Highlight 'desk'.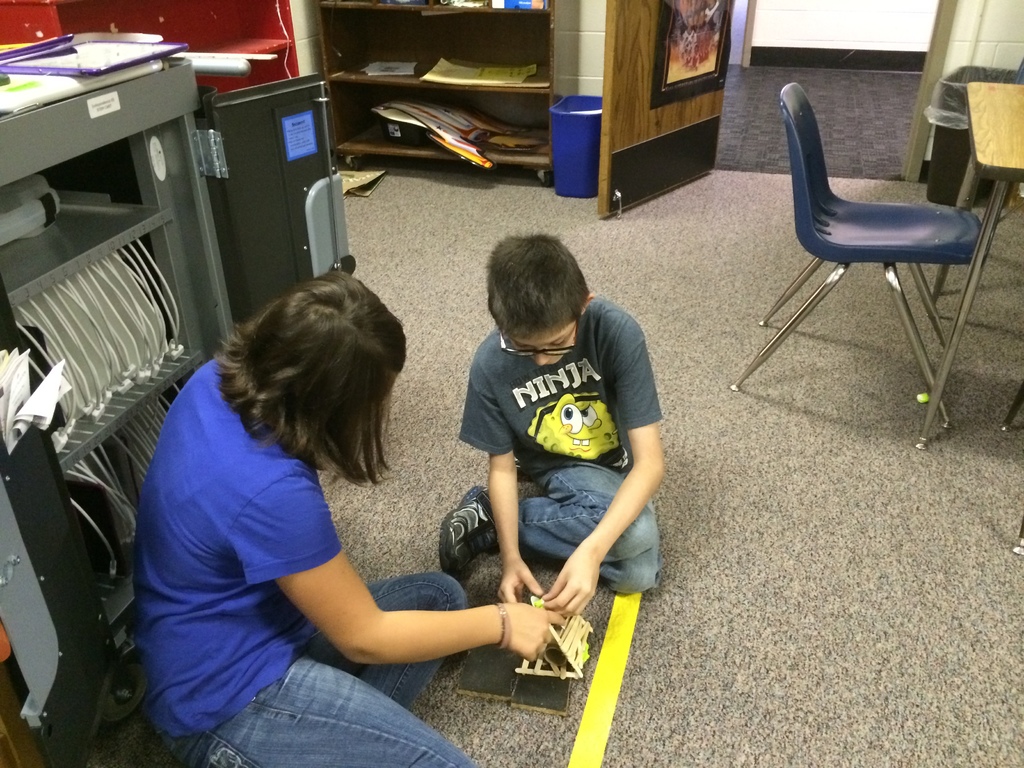
Highlighted region: [920, 81, 1023, 445].
